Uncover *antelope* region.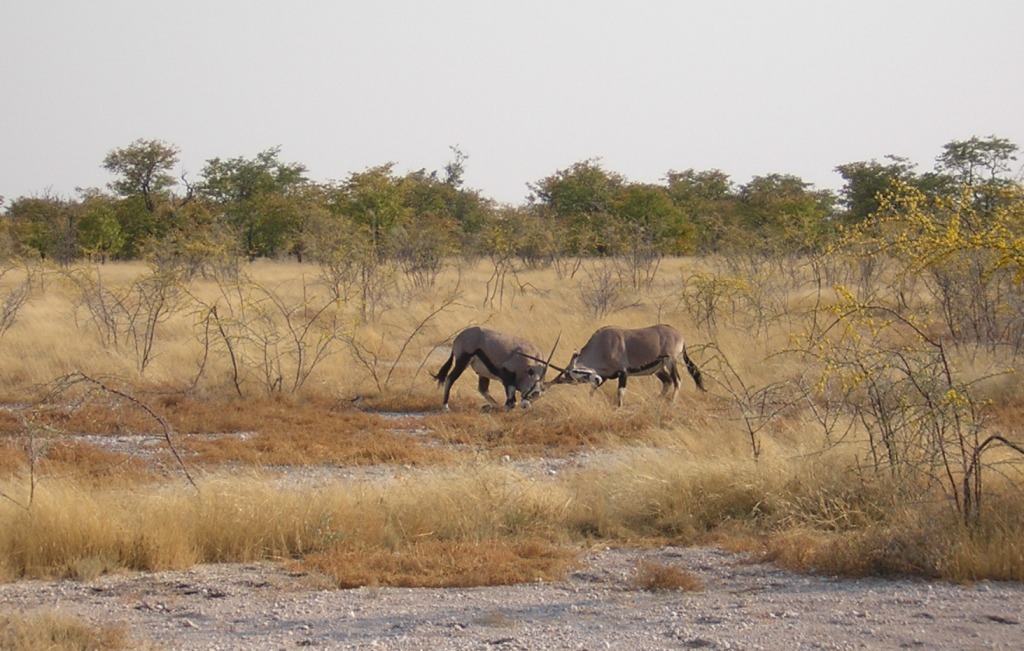
Uncovered: bbox=(520, 326, 712, 415).
